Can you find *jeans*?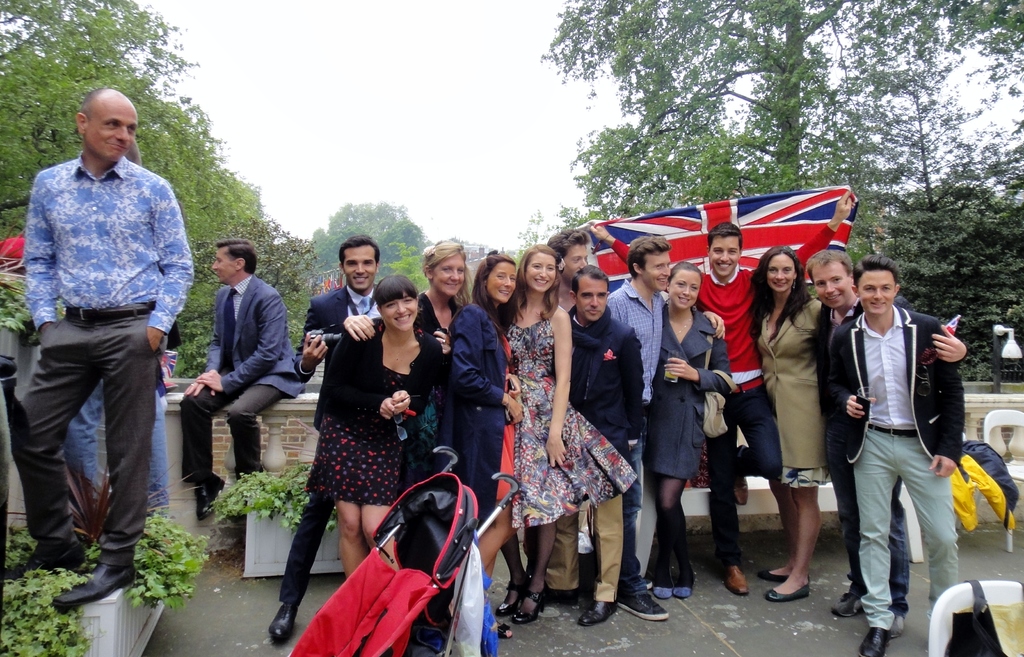
Yes, bounding box: (856, 437, 956, 629).
